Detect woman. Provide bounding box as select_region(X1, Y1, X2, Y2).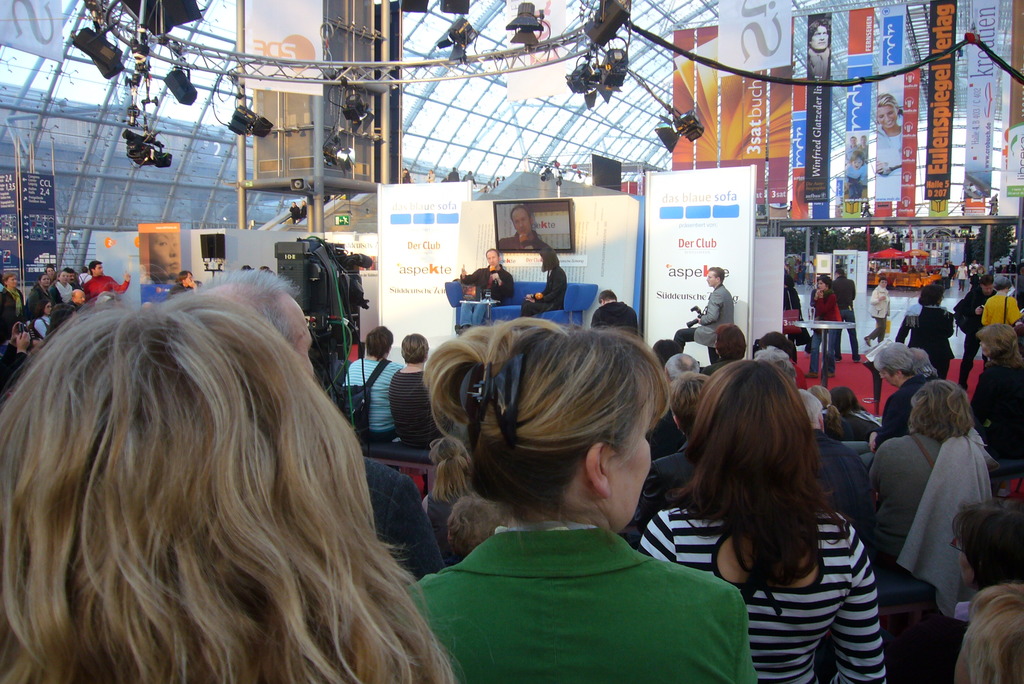
select_region(635, 357, 891, 682).
